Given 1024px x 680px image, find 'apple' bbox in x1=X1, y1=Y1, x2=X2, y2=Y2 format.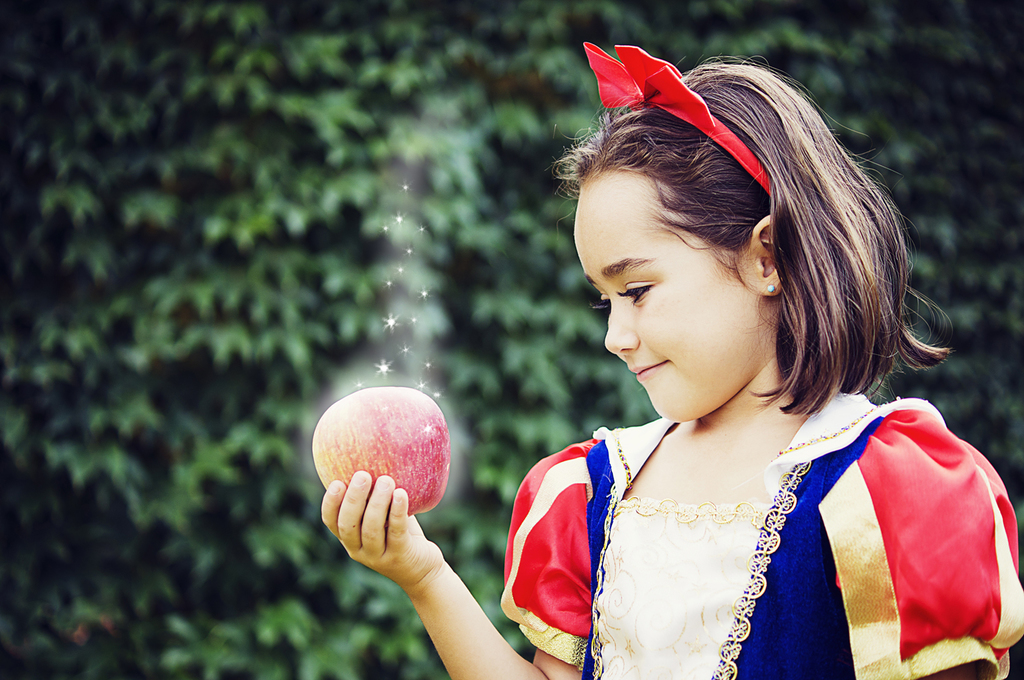
x1=317, y1=382, x2=457, y2=543.
